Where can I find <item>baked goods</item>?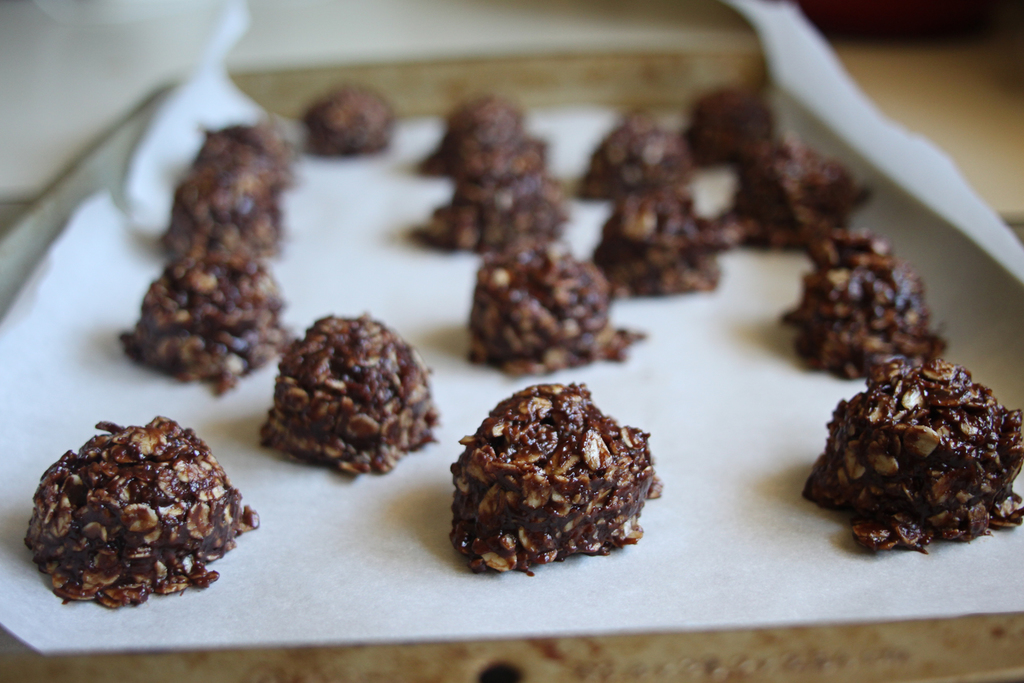
You can find it at BBox(449, 395, 682, 576).
